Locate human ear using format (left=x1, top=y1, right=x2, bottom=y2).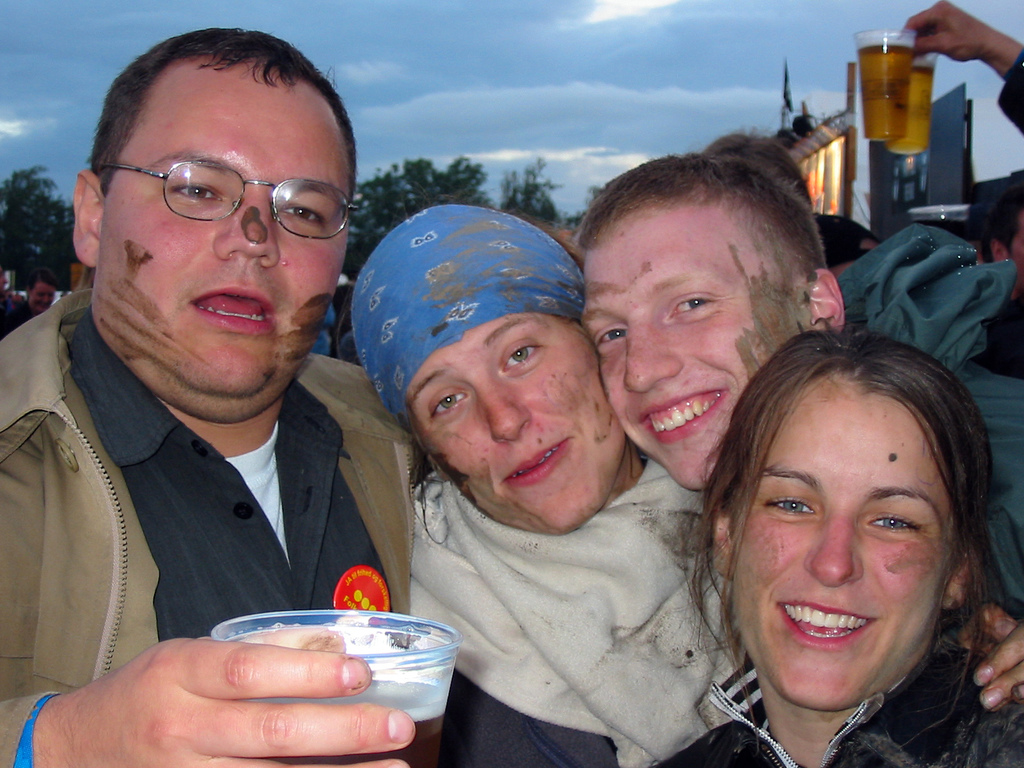
(left=805, top=269, right=845, bottom=331).
